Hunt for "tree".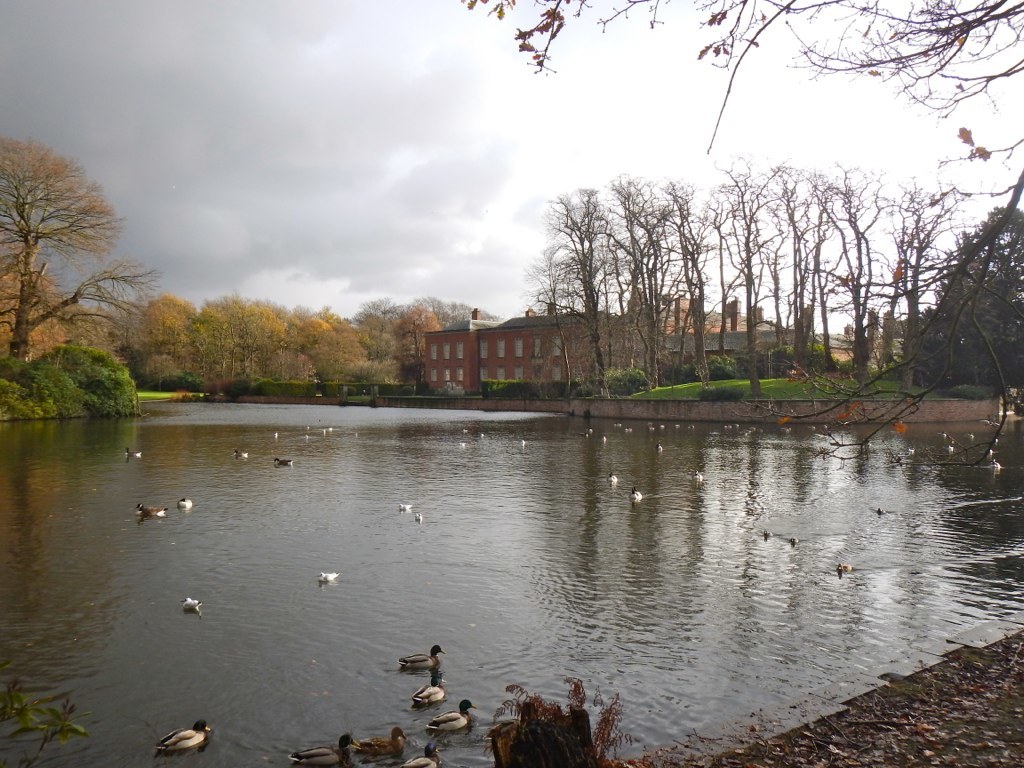
Hunted down at bbox=[773, 162, 824, 361].
